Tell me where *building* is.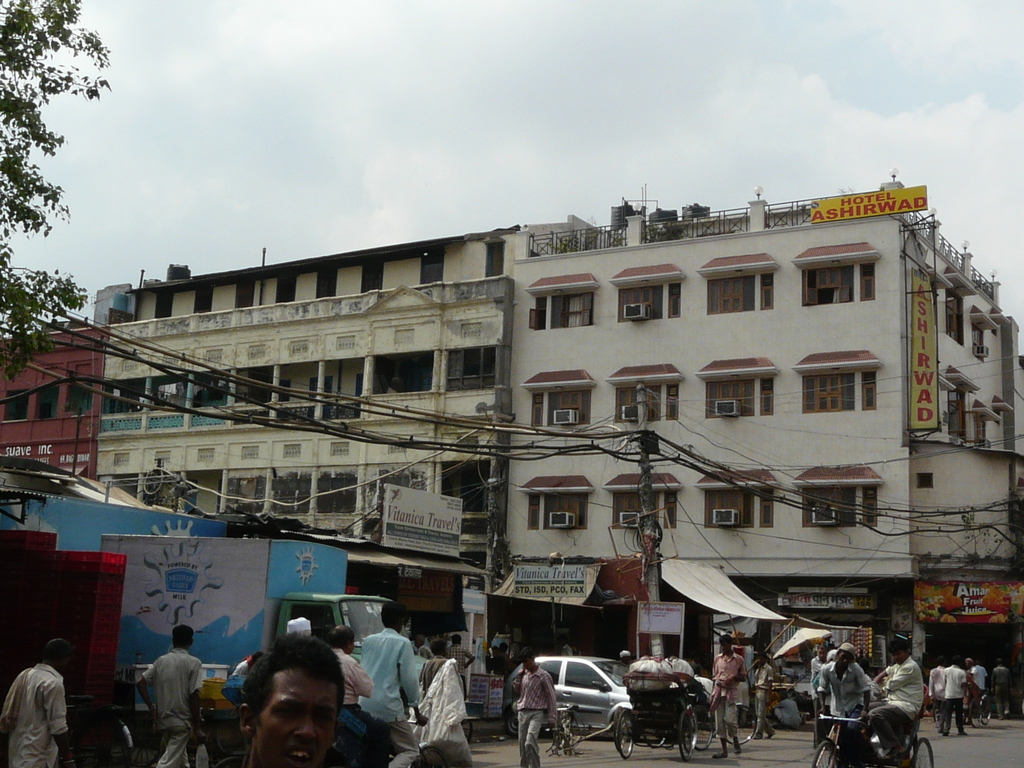
*building* is at x1=0, y1=282, x2=130, y2=487.
